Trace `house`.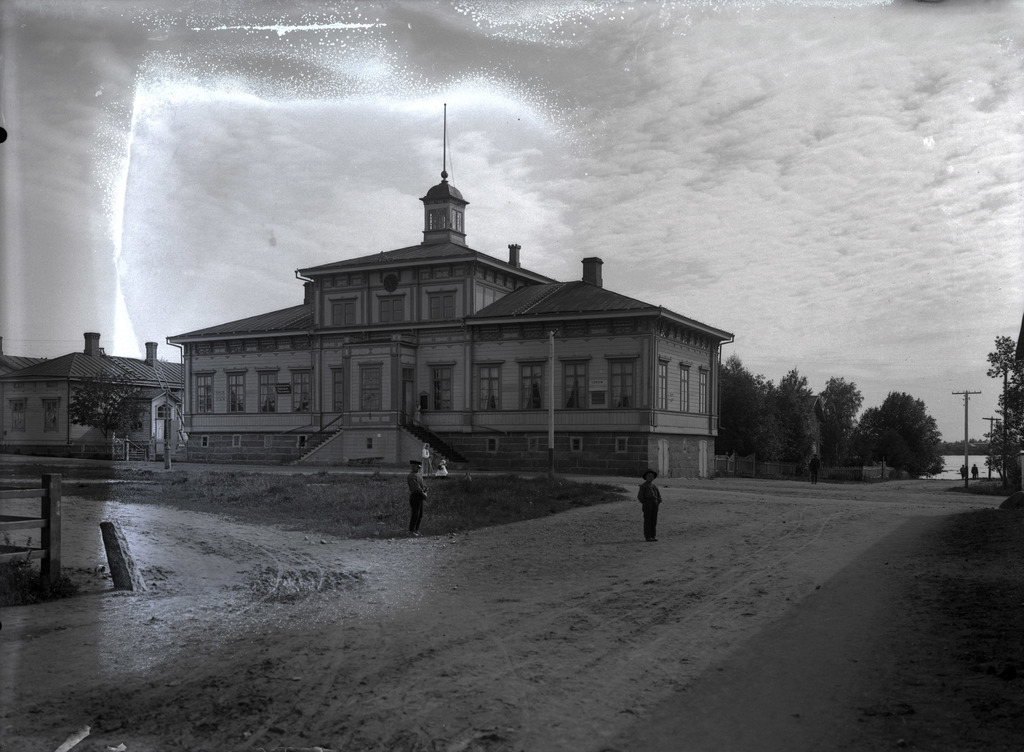
Traced to box=[163, 102, 733, 475].
